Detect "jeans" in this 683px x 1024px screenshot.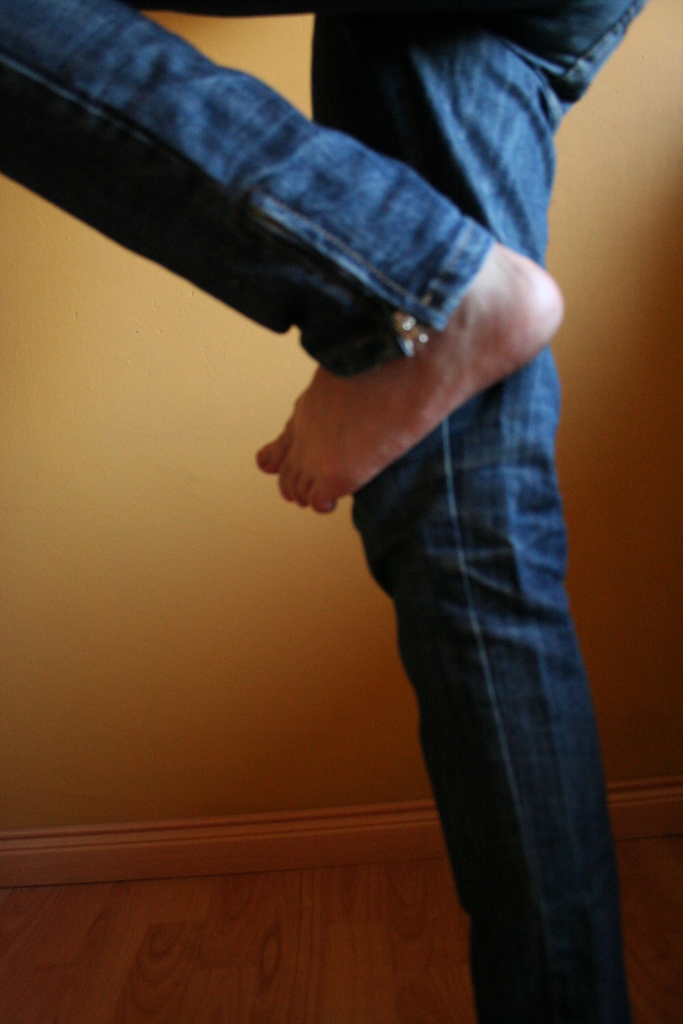
Detection: 0, 0, 648, 1023.
